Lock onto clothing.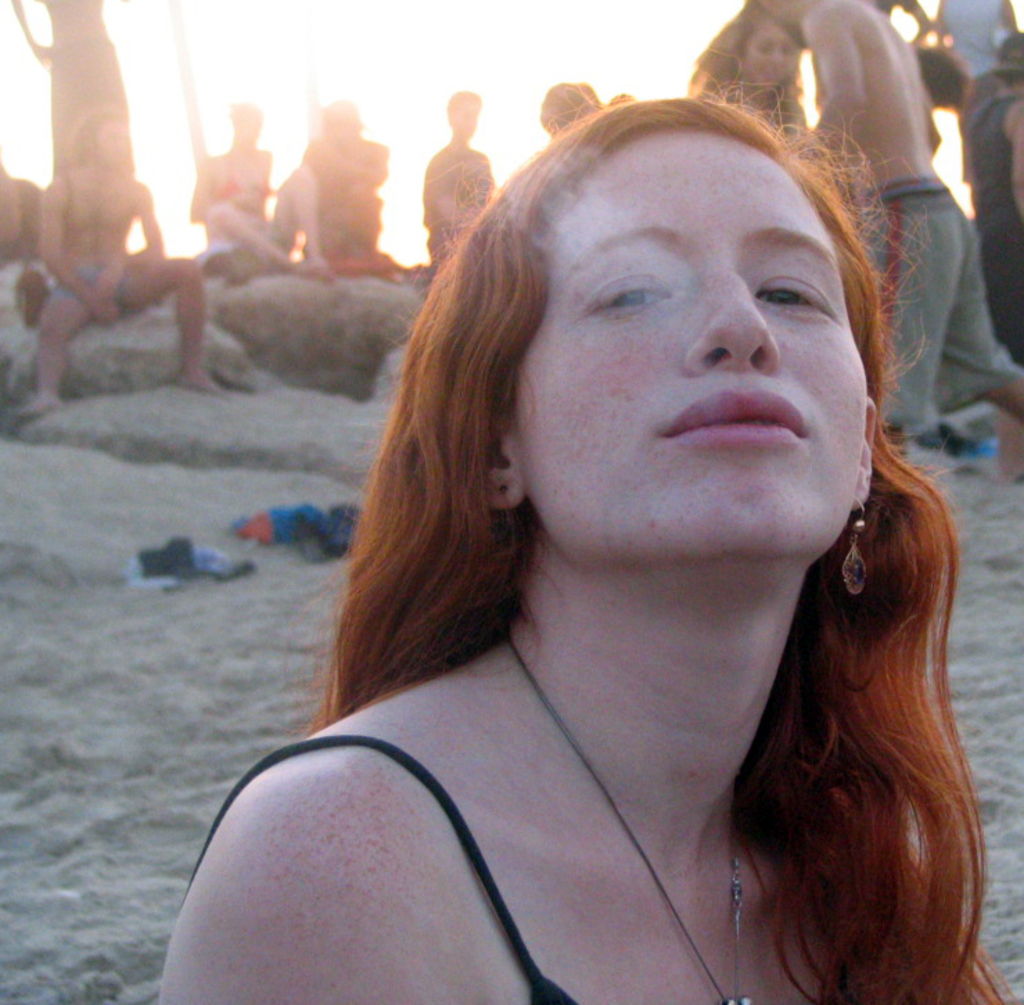
Locked: <bbox>946, 90, 1023, 347</bbox>.
